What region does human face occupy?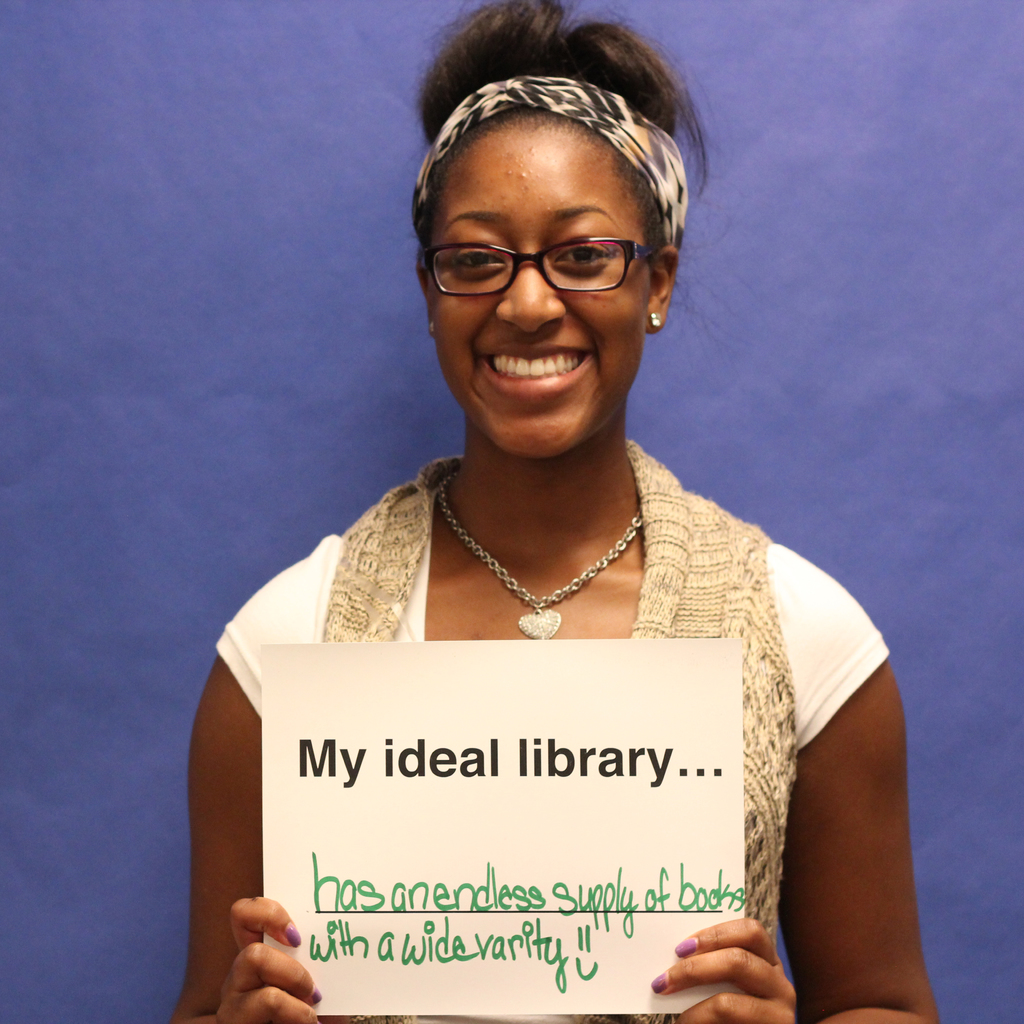
locate(429, 111, 646, 455).
